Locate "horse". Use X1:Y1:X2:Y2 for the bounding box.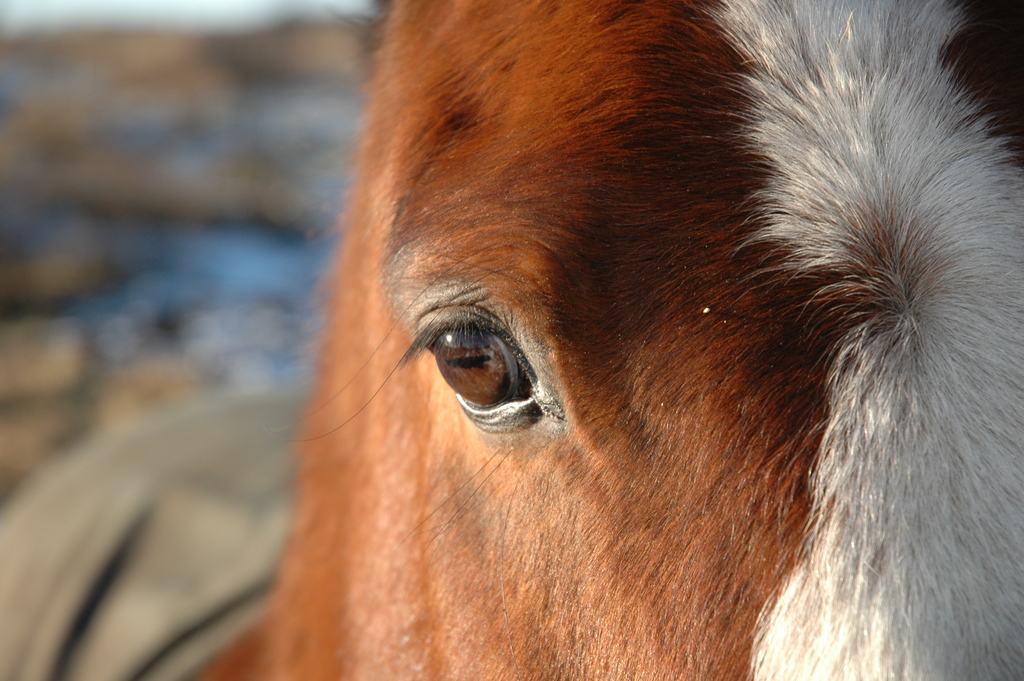
189:0:1023:680.
